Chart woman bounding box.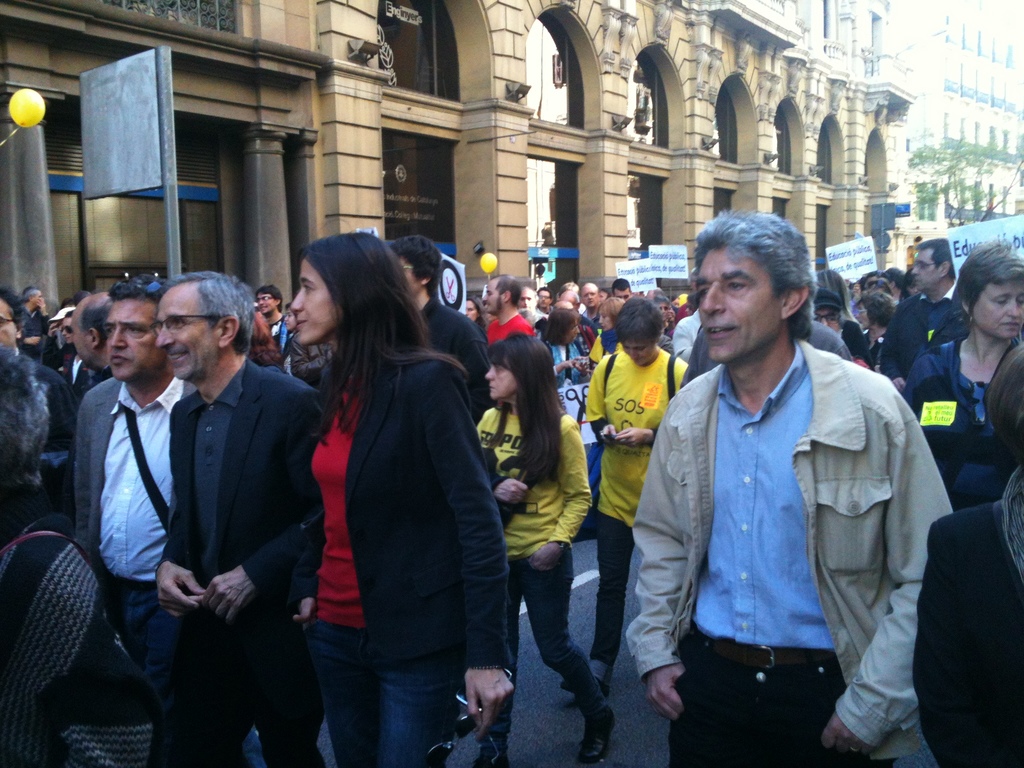
Charted: left=591, top=294, right=628, bottom=372.
